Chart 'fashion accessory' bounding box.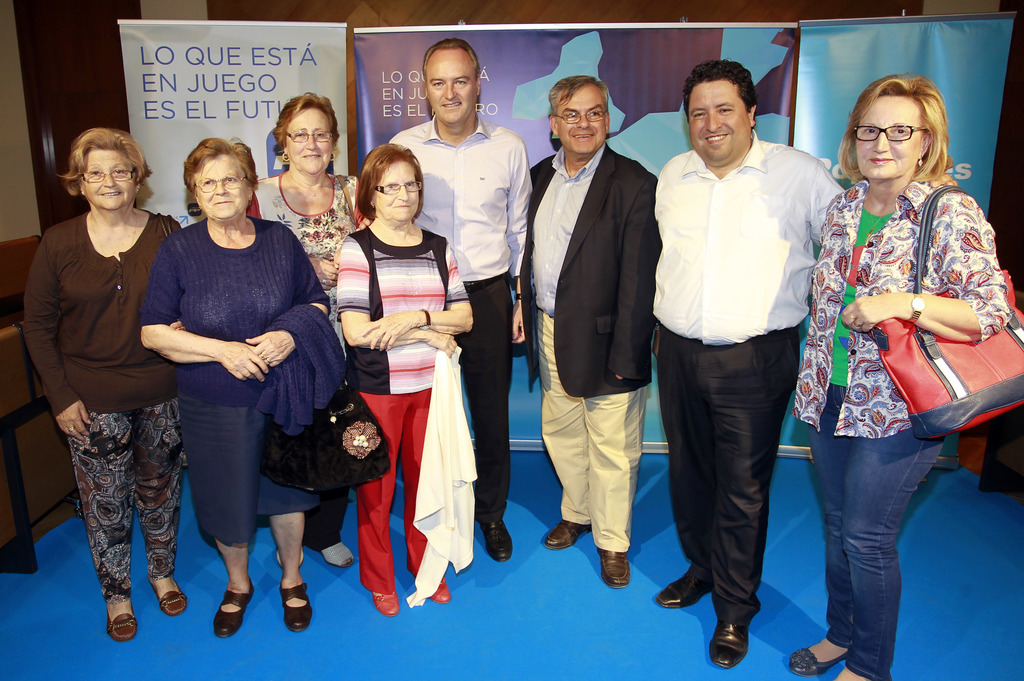
Charted: bbox=(279, 150, 290, 164).
